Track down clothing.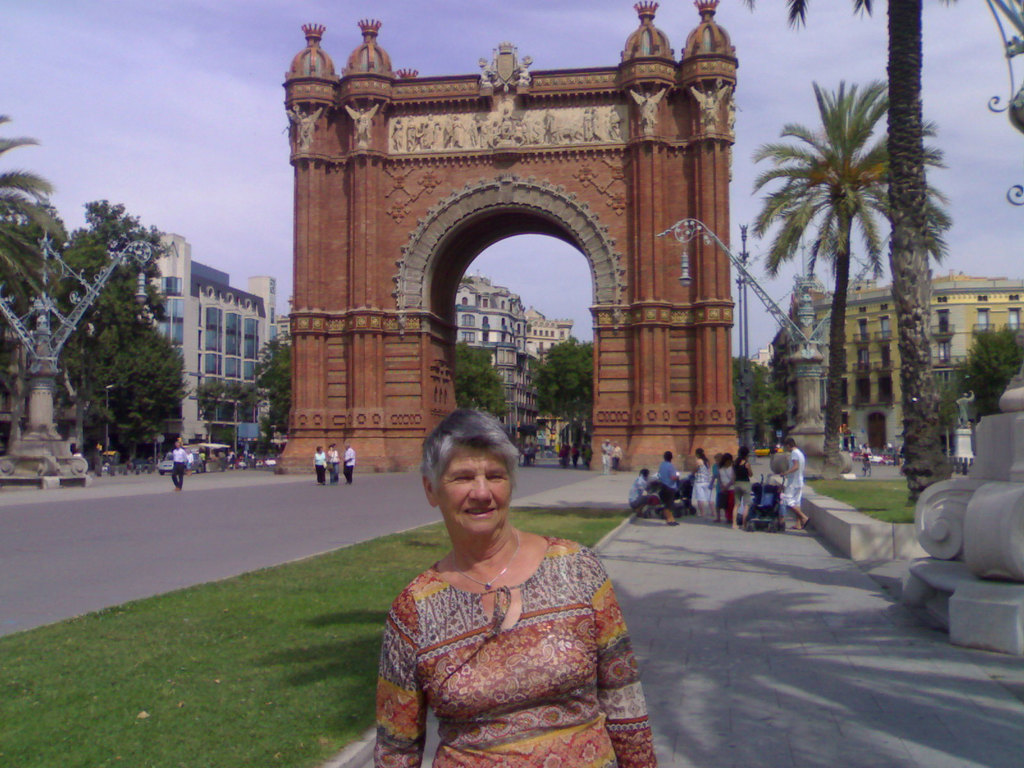
Tracked to 626,474,650,513.
